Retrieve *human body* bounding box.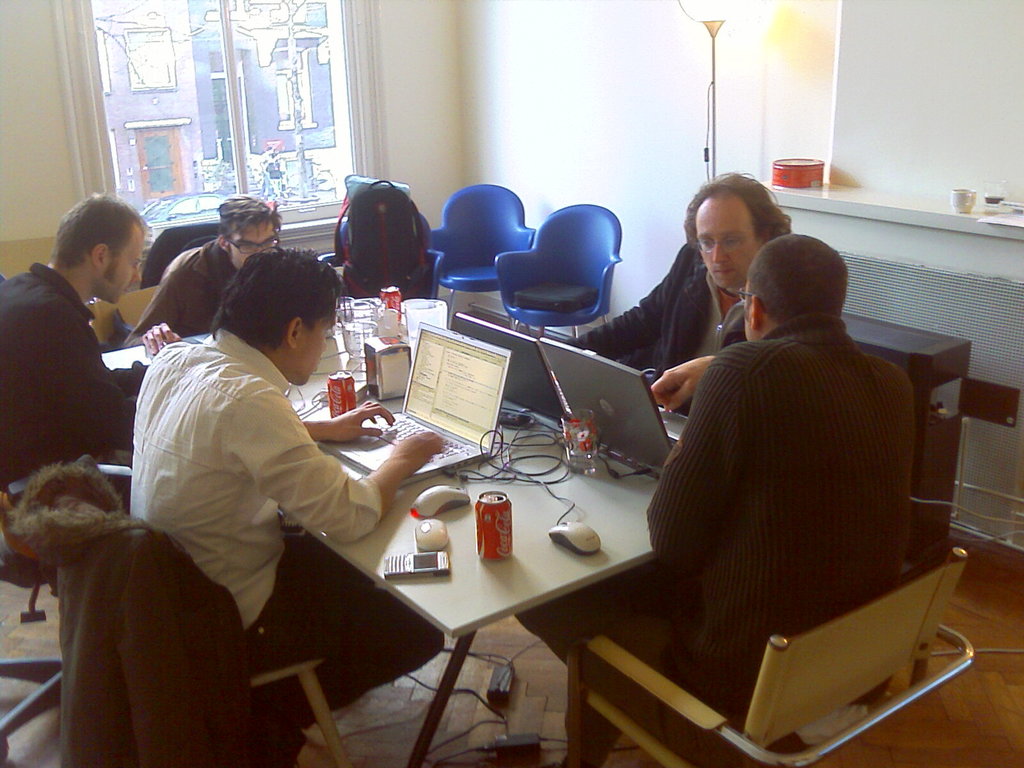
Bounding box: 123:243:444:767.
